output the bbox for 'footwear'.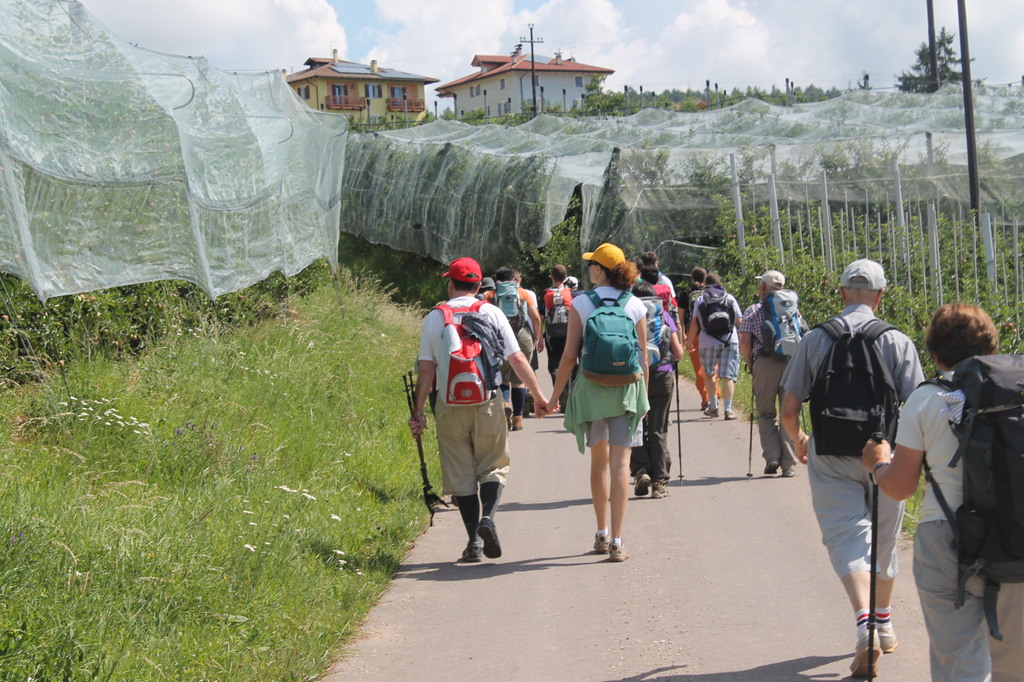
select_region(474, 519, 501, 560).
